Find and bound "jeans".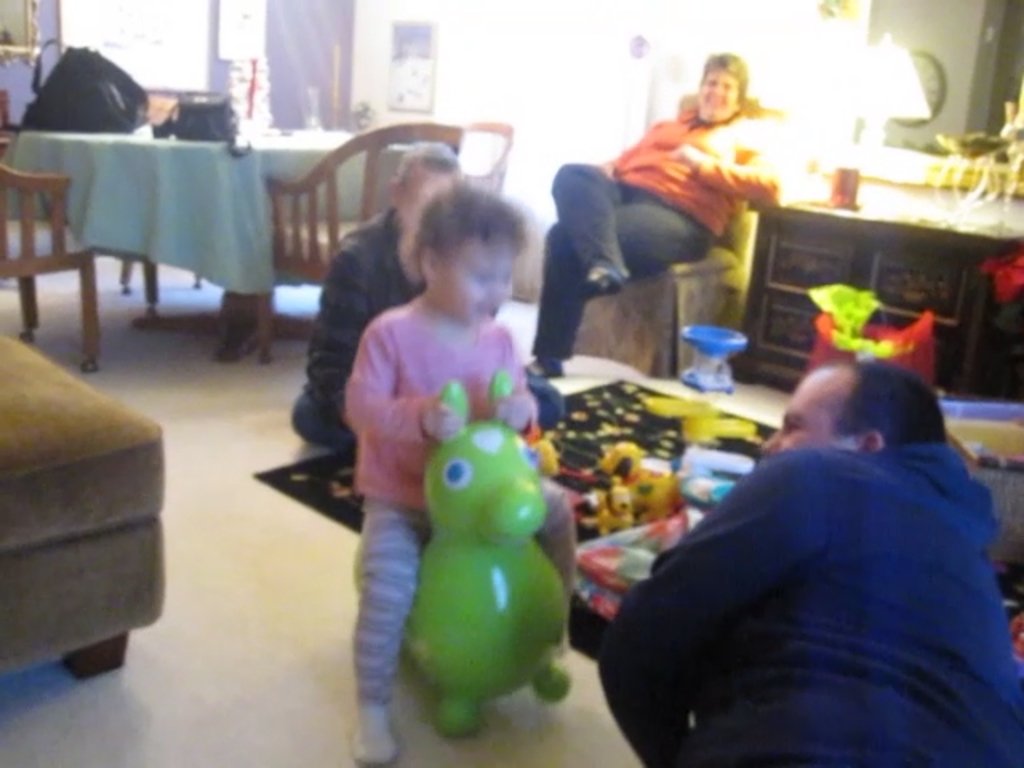
Bound: x1=531 y1=168 x2=714 y2=358.
